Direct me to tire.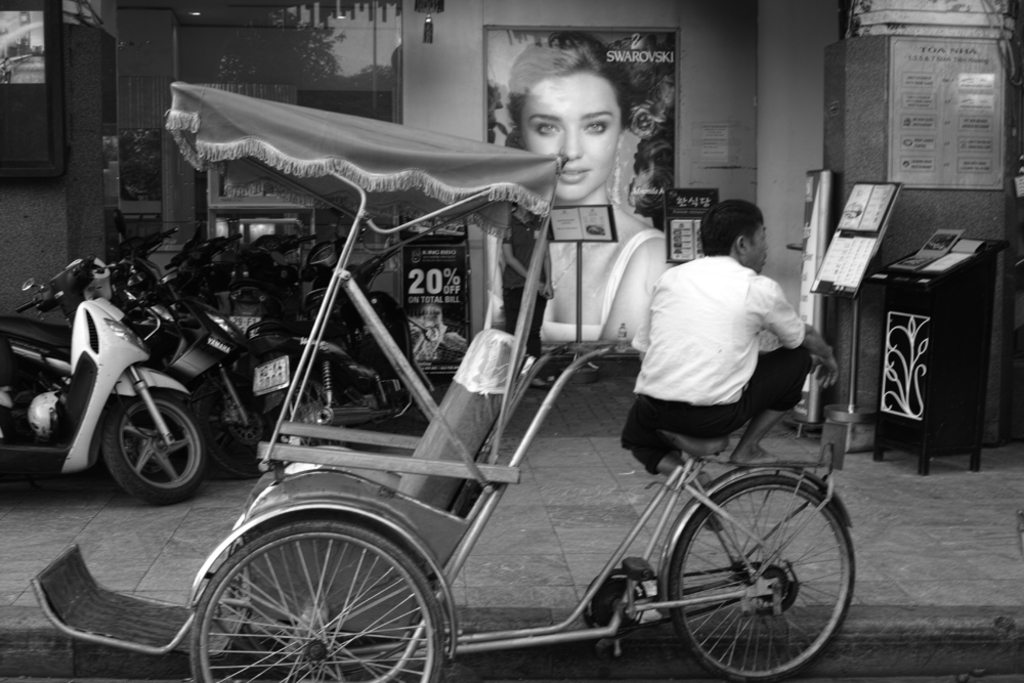
Direction: pyautogui.locateOnScreen(93, 379, 209, 504).
